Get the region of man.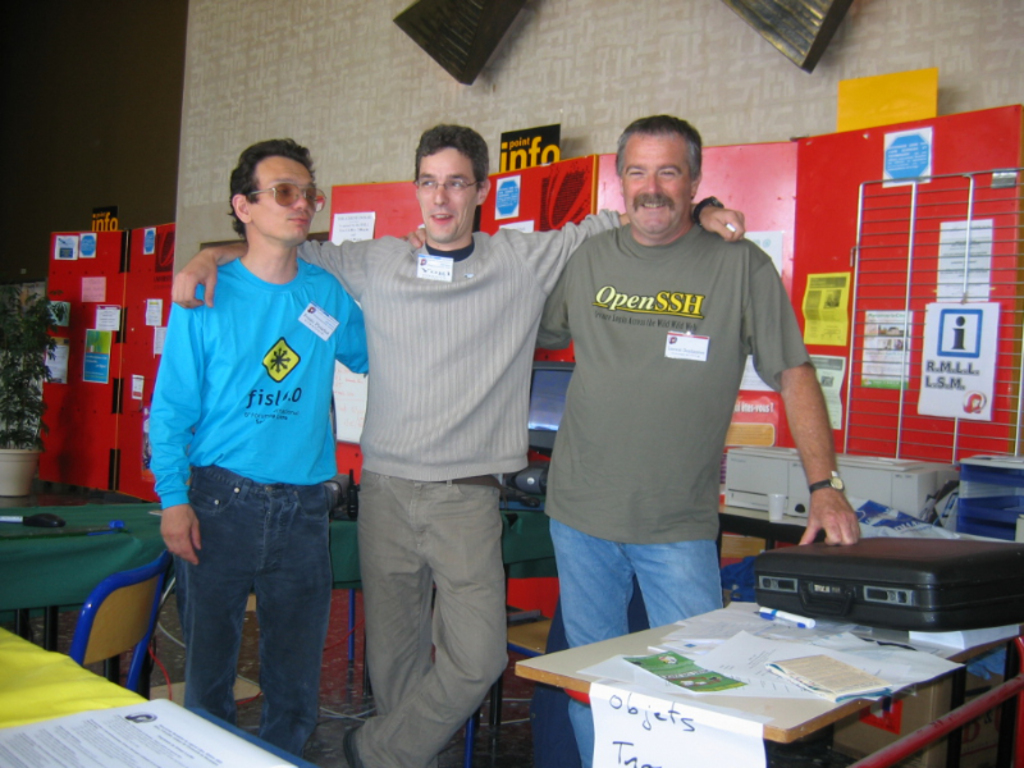
Rect(143, 138, 372, 760).
